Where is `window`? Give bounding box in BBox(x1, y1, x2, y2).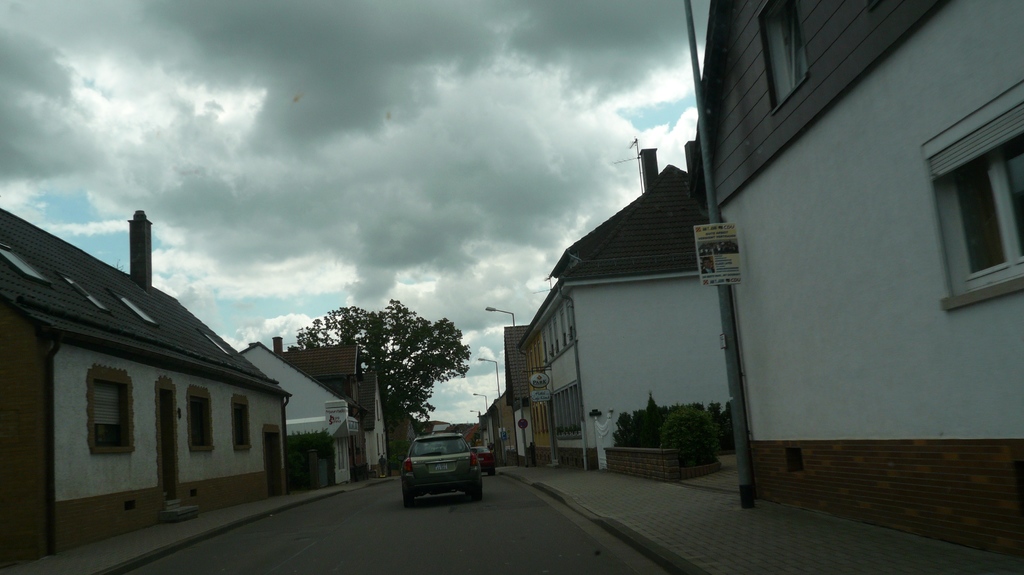
BBox(186, 390, 215, 452).
